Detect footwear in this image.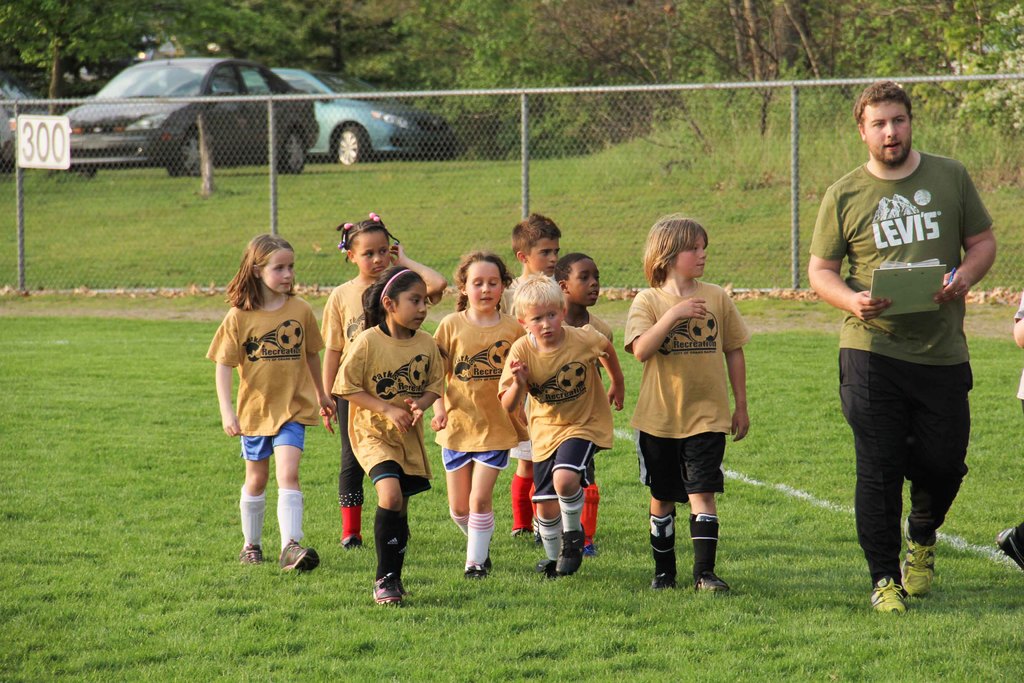
Detection: left=563, top=523, right=586, bottom=575.
